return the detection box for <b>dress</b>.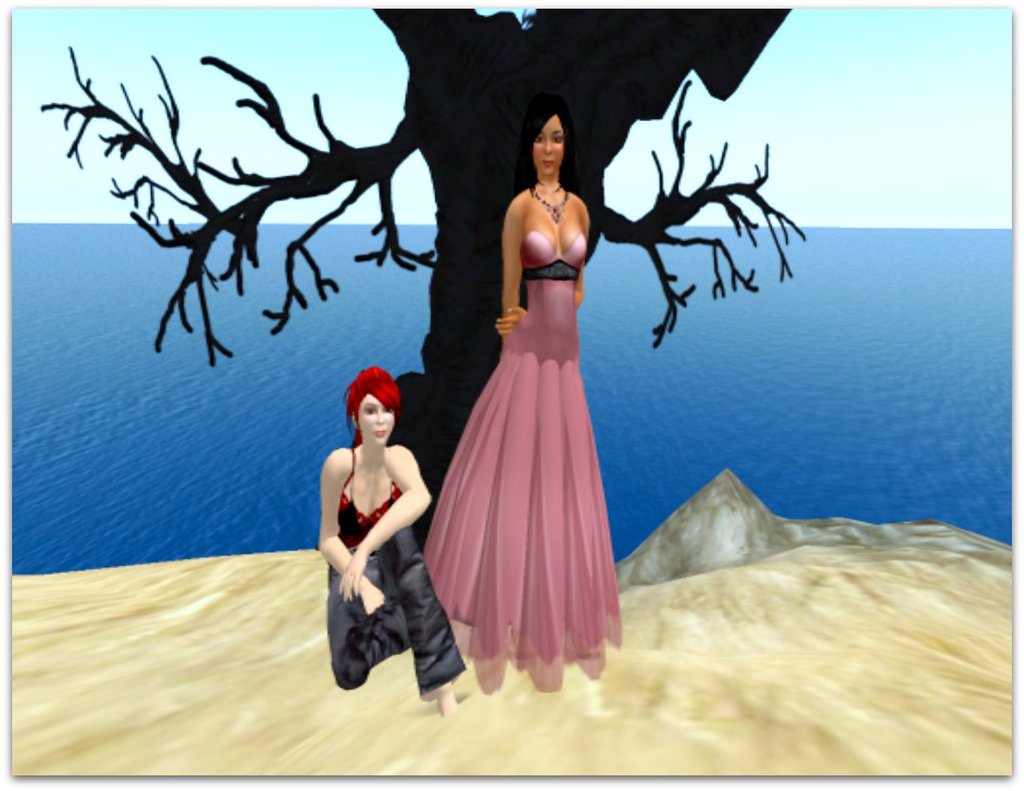
[x1=421, y1=232, x2=619, y2=690].
